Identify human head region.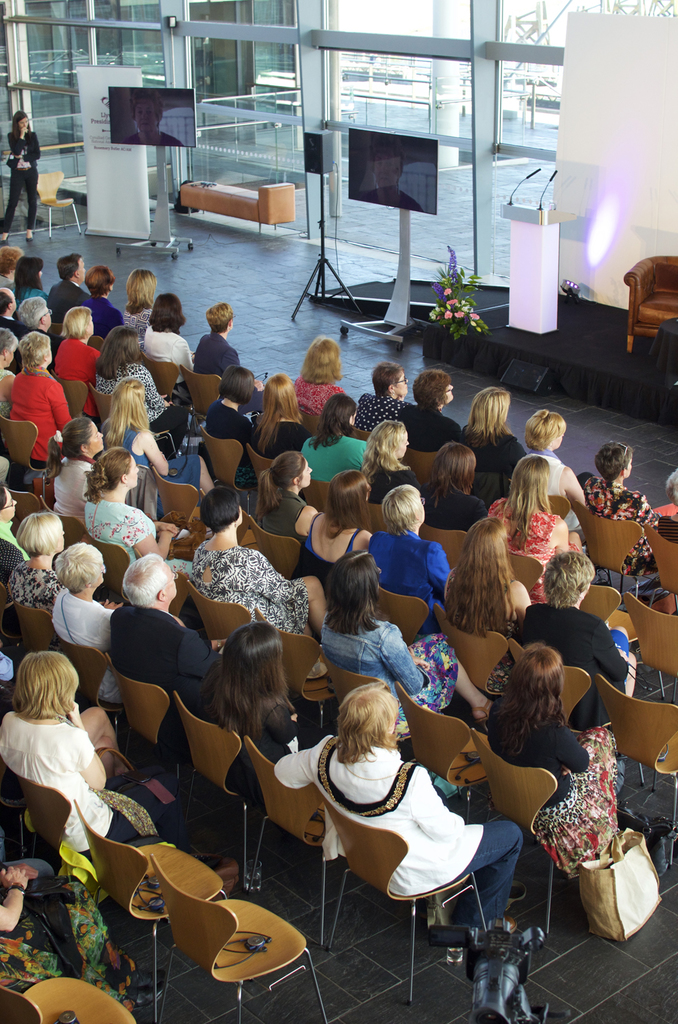
Region: 317,391,357,435.
